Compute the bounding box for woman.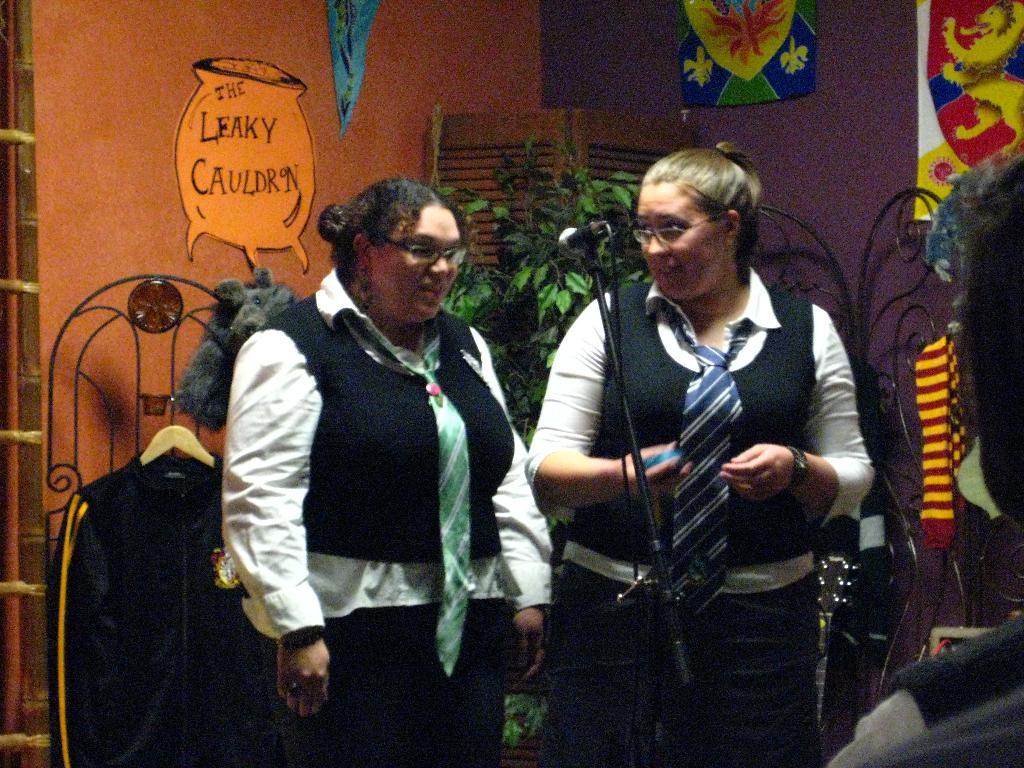
detection(202, 174, 572, 767).
